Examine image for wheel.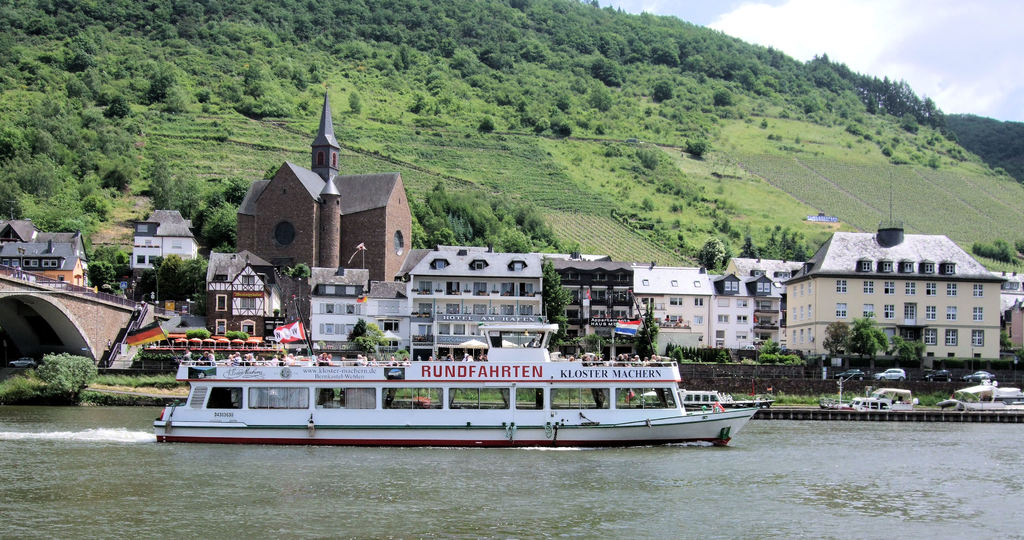
Examination result: (900,376,904,379).
